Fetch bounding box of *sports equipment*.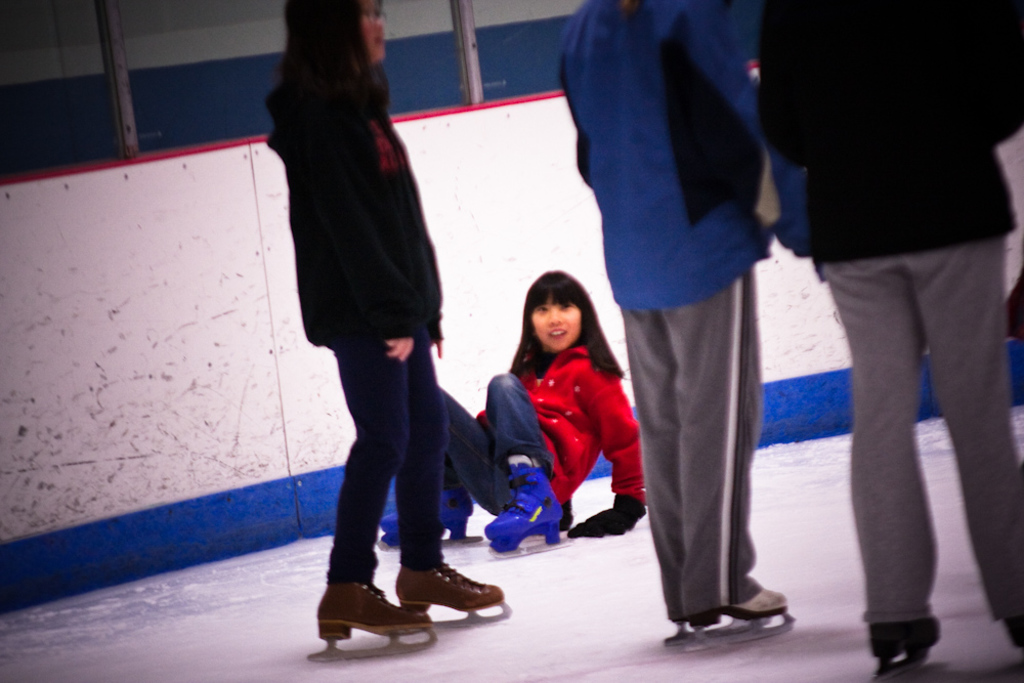
Bbox: crop(868, 617, 941, 682).
